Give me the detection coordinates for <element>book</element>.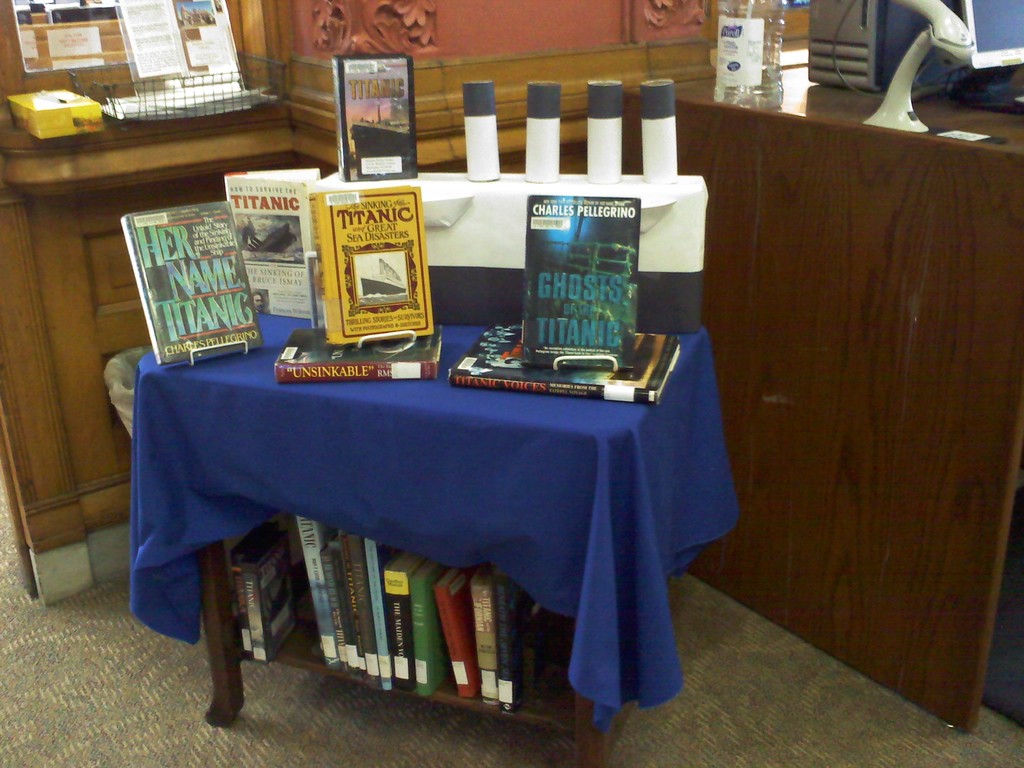
125:194:260:378.
